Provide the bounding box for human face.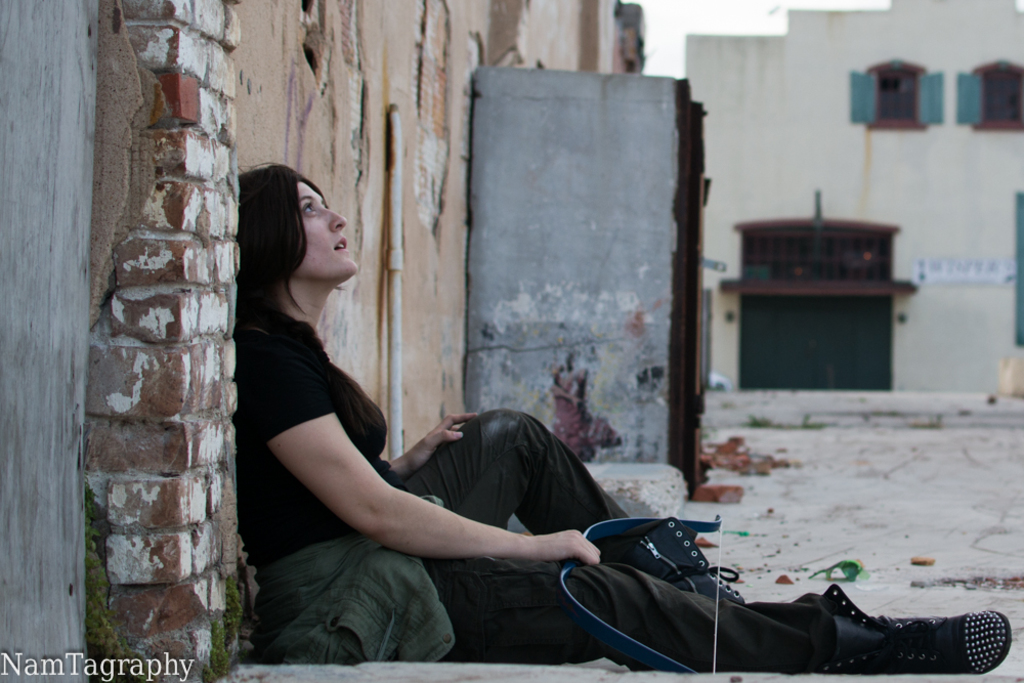
Rect(300, 184, 355, 273).
